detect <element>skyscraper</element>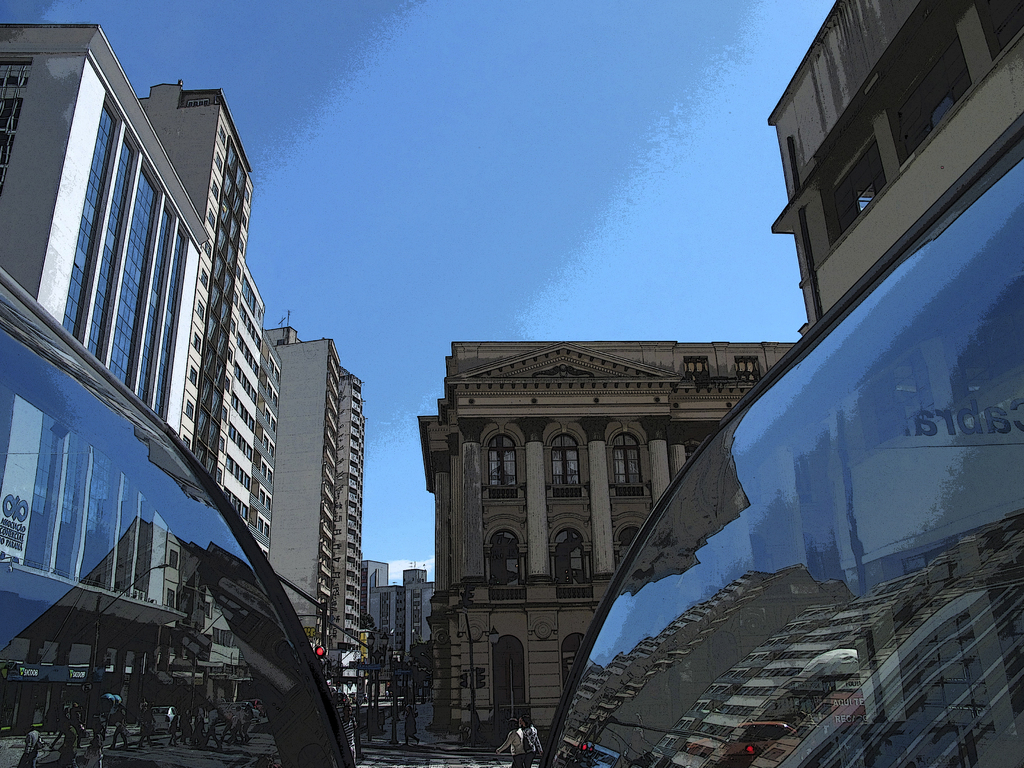
{"x1": 0, "y1": 15, "x2": 271, "y2": 745}
